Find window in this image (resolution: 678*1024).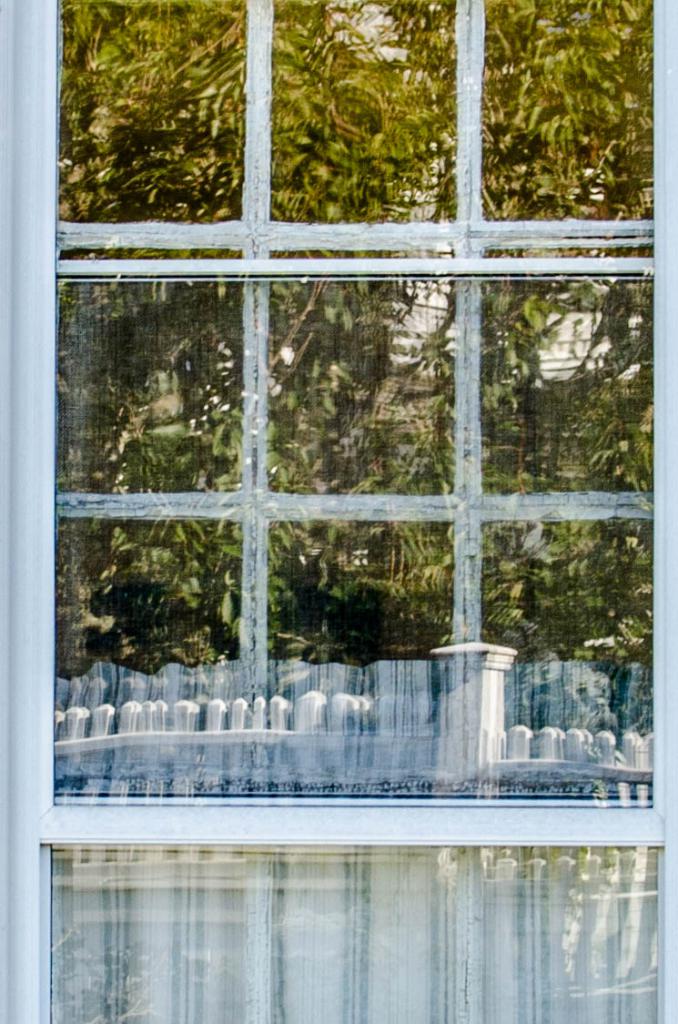
left=68, top=0, right=668, bottom=865.
